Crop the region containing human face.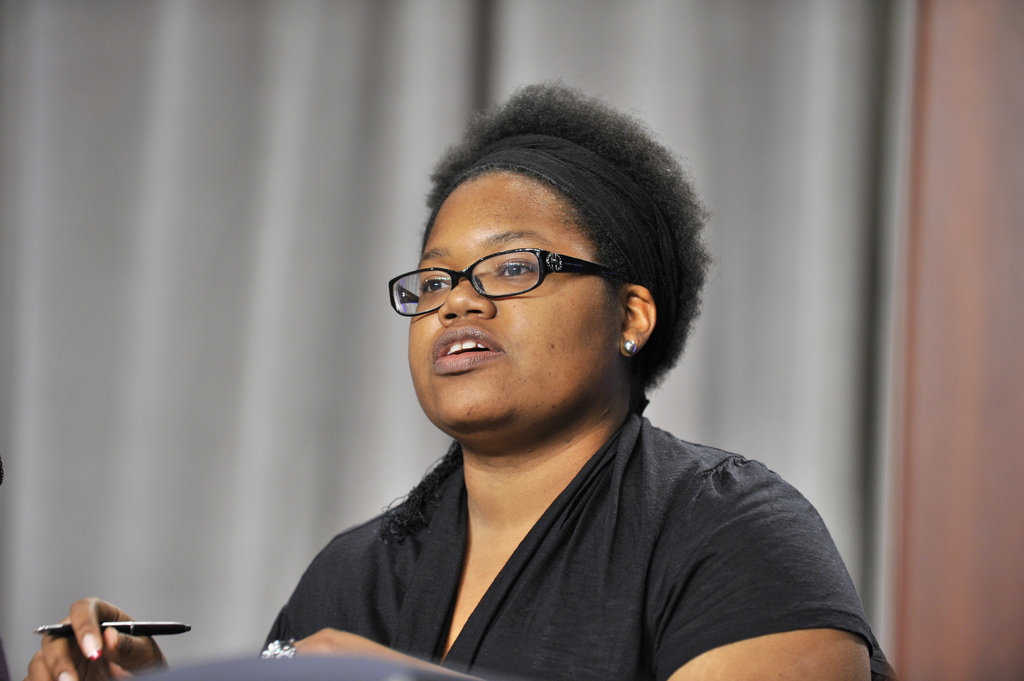
Crop region: locate(408, 178, 612, 431).
